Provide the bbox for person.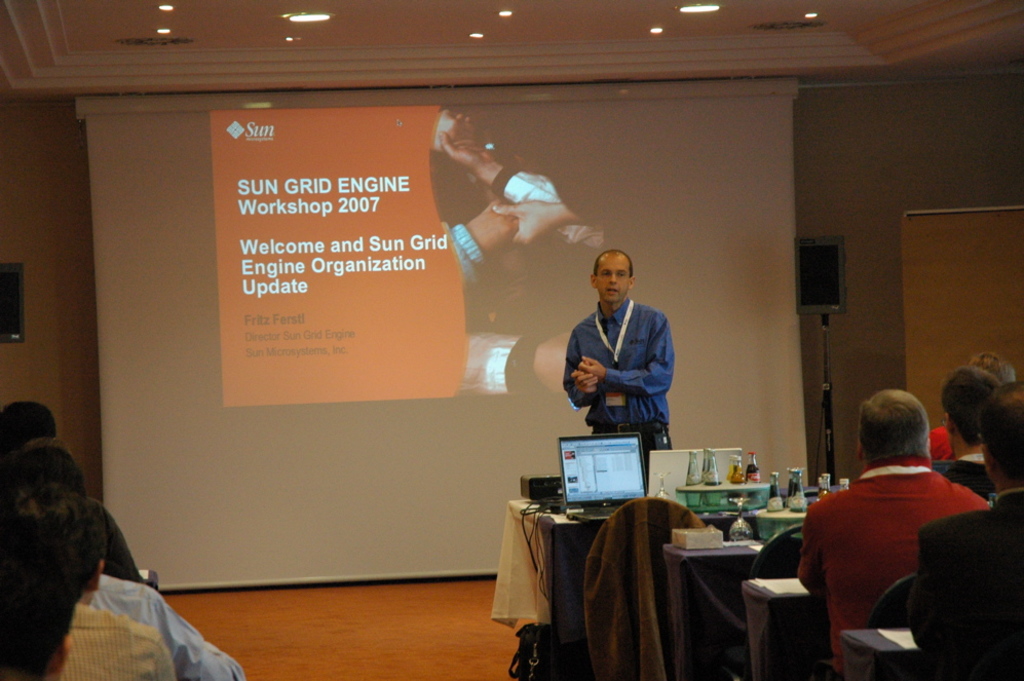
<box>930,353,1015,459</box>.
